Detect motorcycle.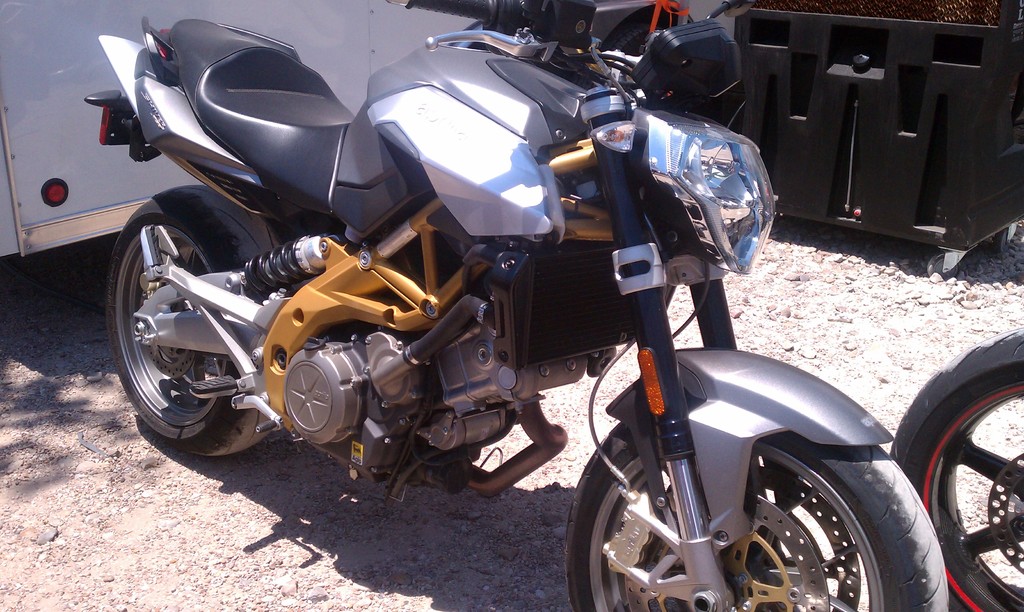
Detected at box=[60, 15, 957, 608].
